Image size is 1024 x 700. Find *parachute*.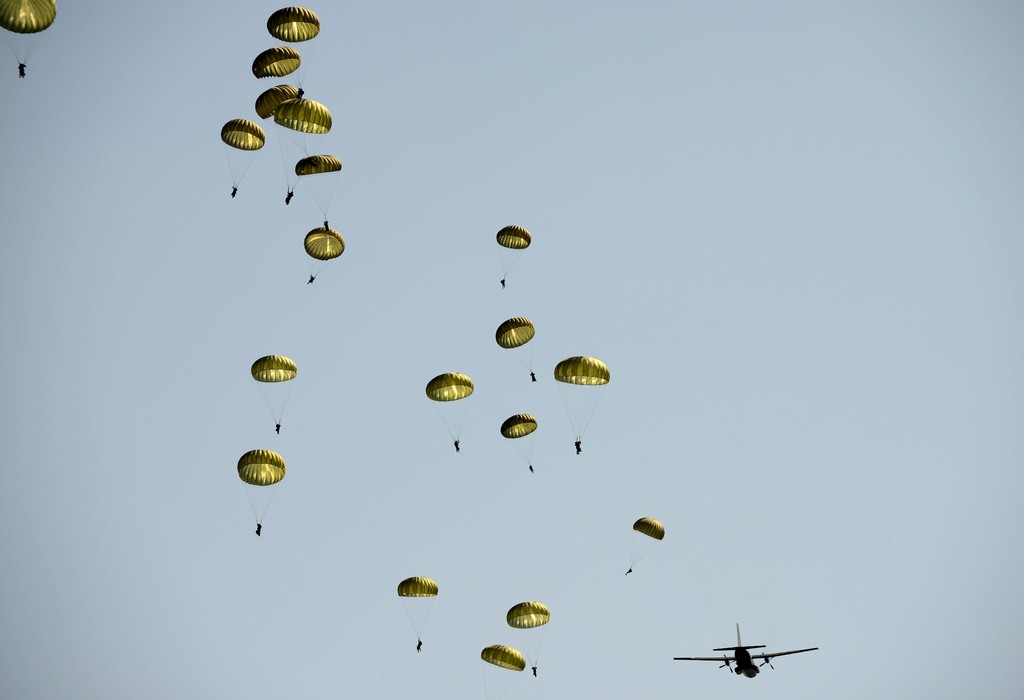
(x1=396, y1=578, x2=434, y2=644).
